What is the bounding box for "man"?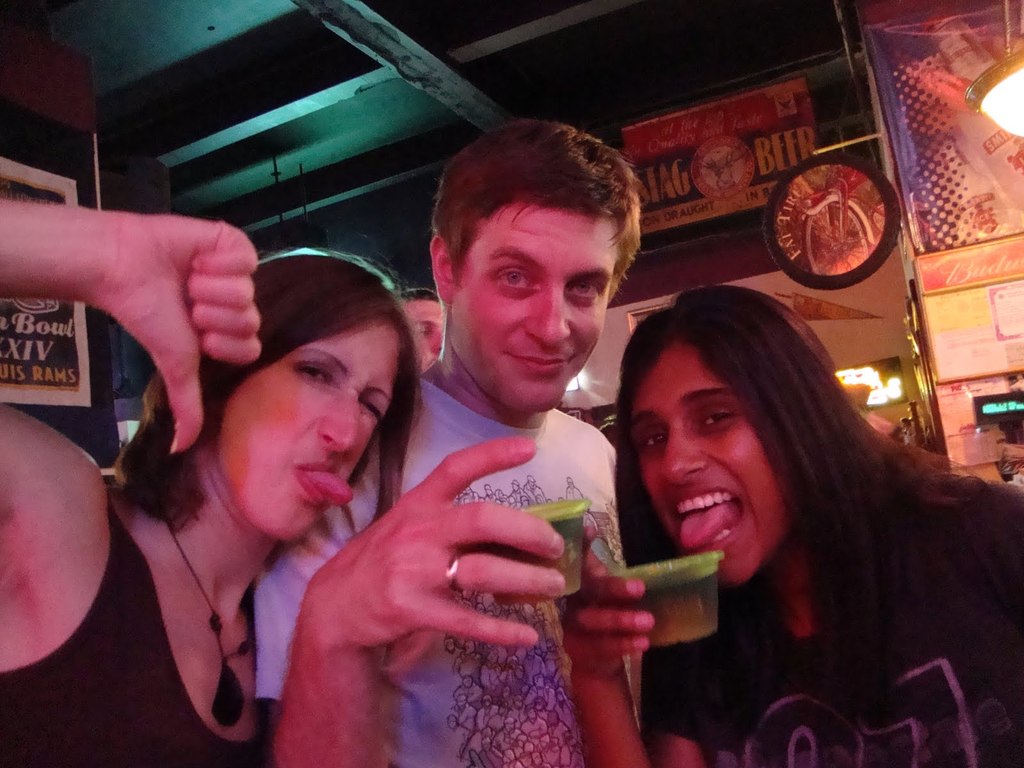
Rect(223, 180, 734, 762).
